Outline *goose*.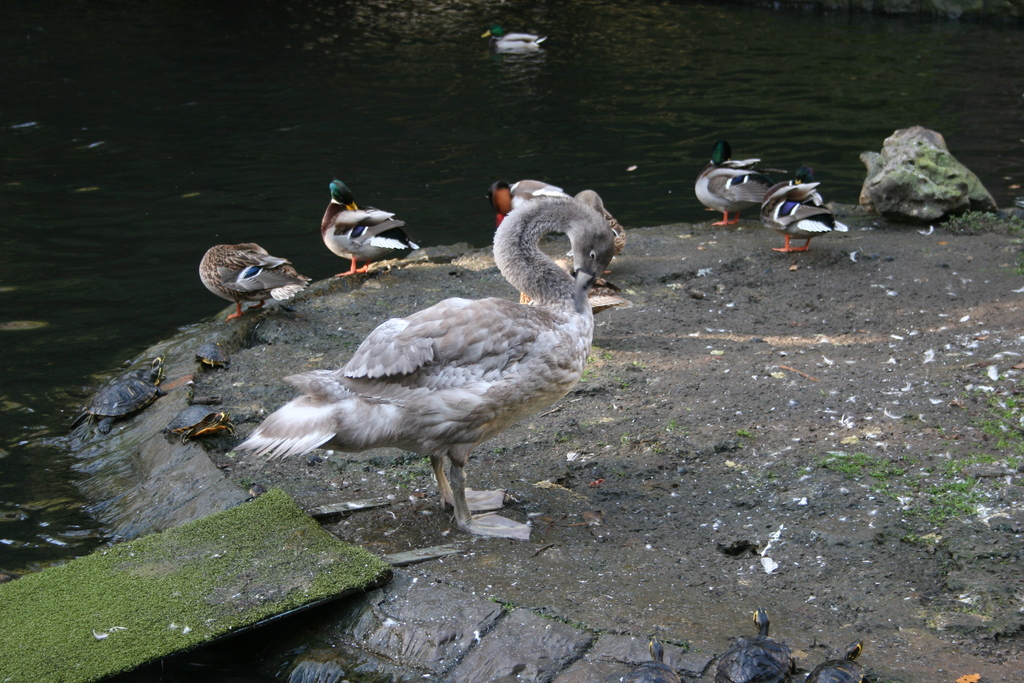
Outline: (x1=763, y1=179, x2=850, y2=252).
